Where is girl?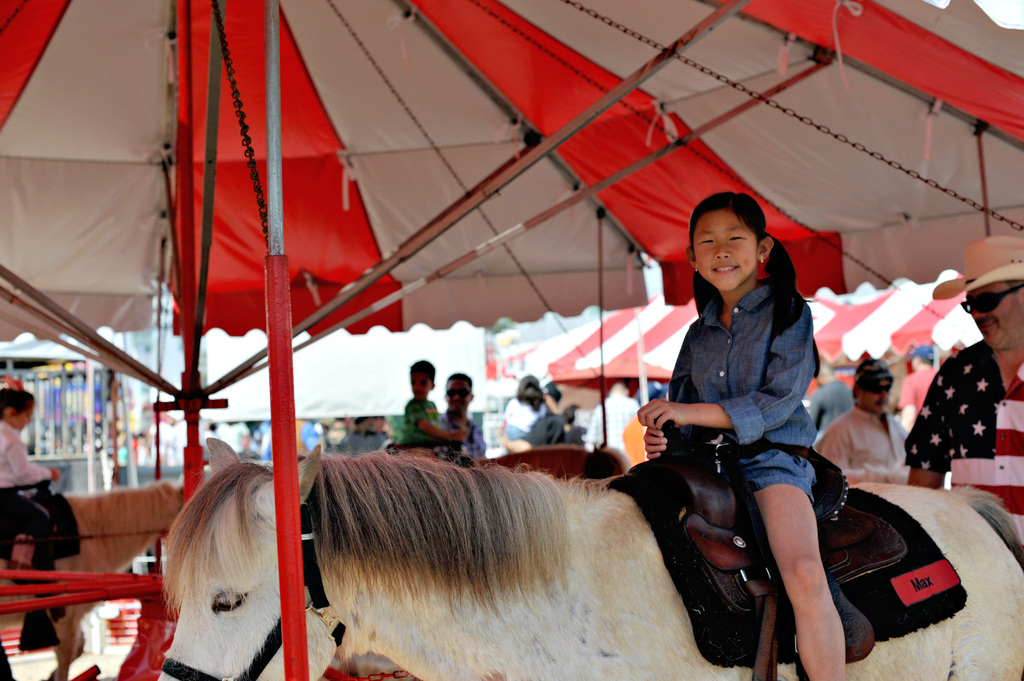
500:373:548:454.
